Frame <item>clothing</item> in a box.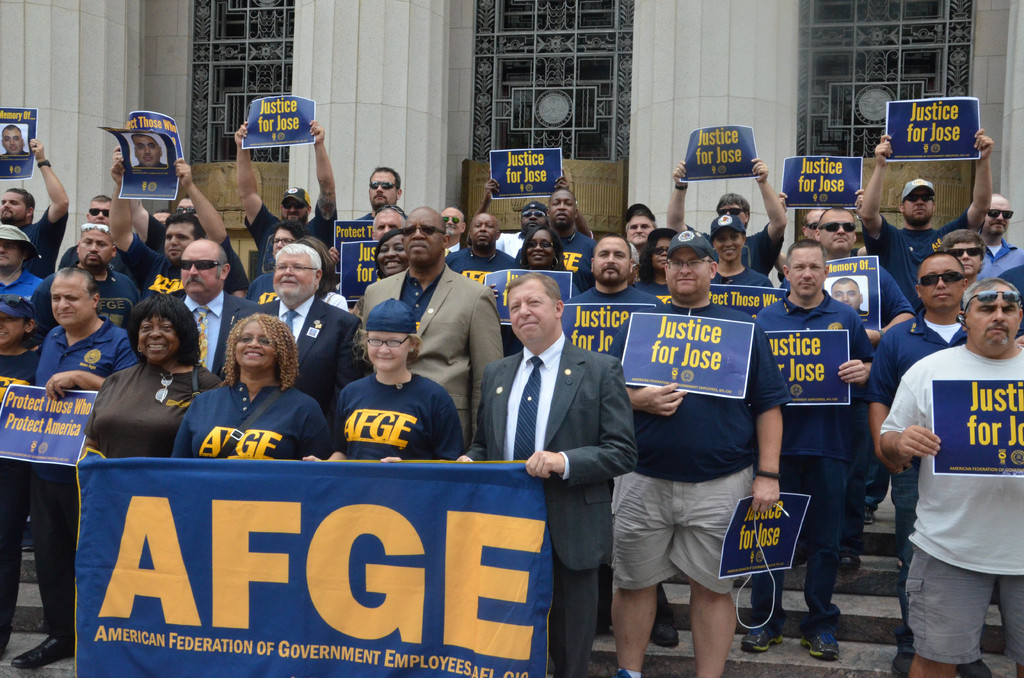
<box>819,248,919,347</box>.
